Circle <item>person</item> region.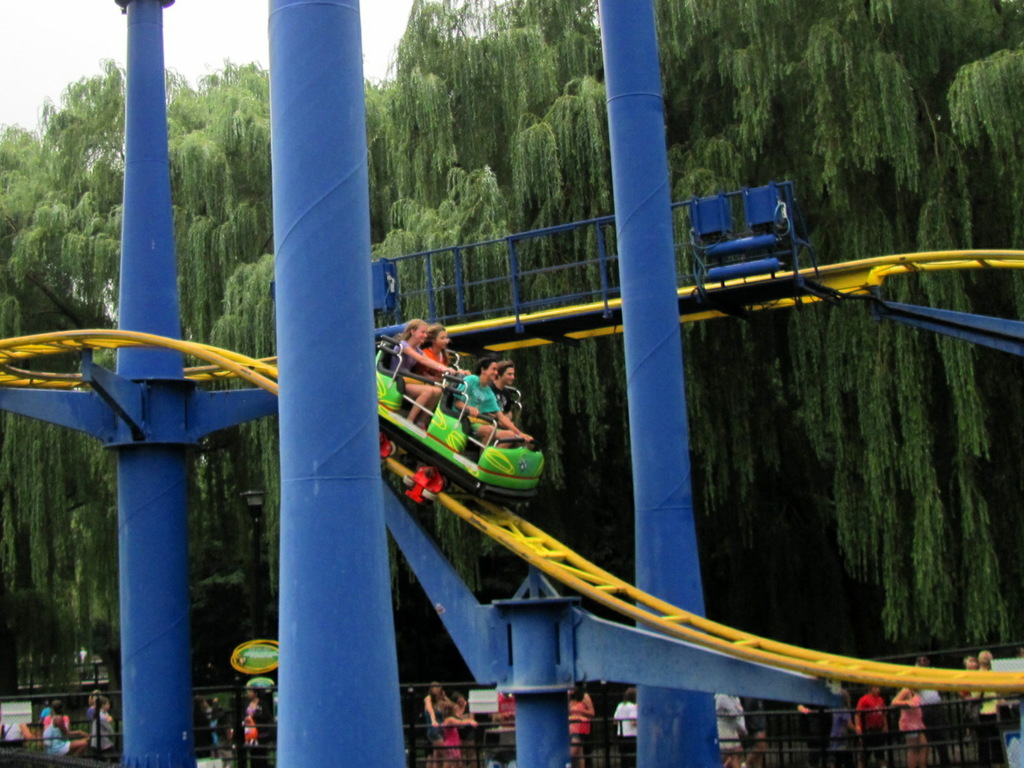
Region: <bbox>954, 656, 977, 728</bbox>.
